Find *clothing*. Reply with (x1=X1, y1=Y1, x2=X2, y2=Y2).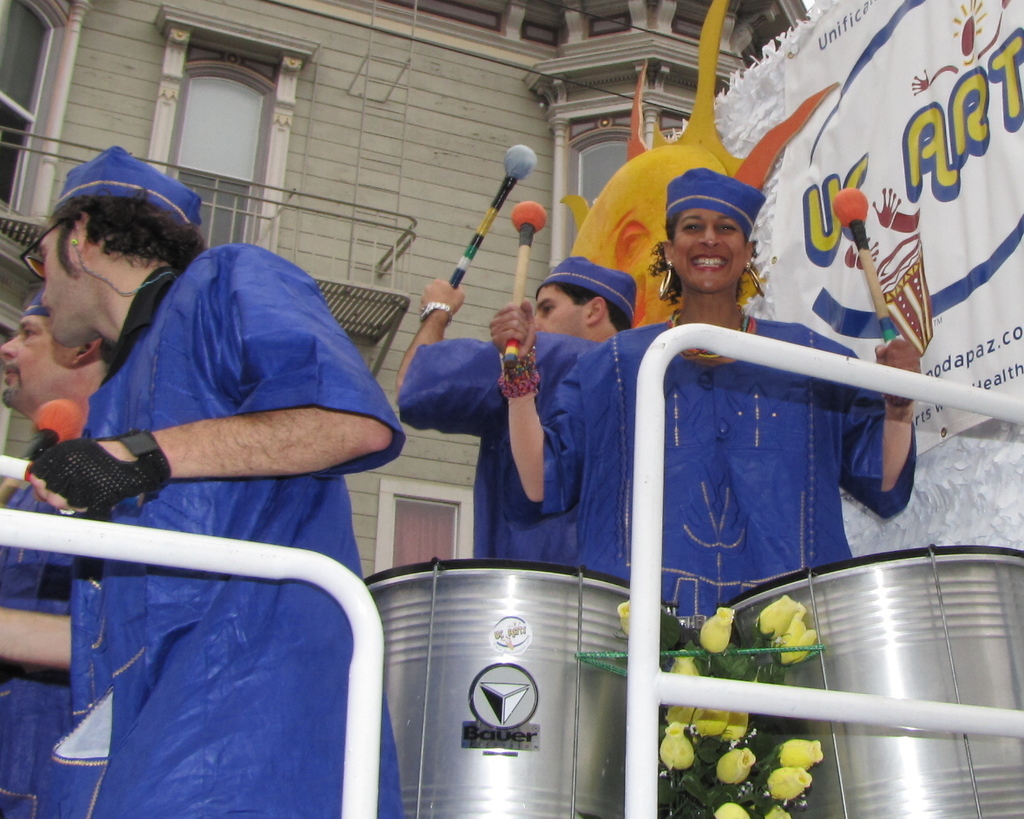
(x1=24, y1=219, x2=396, y2=769).
